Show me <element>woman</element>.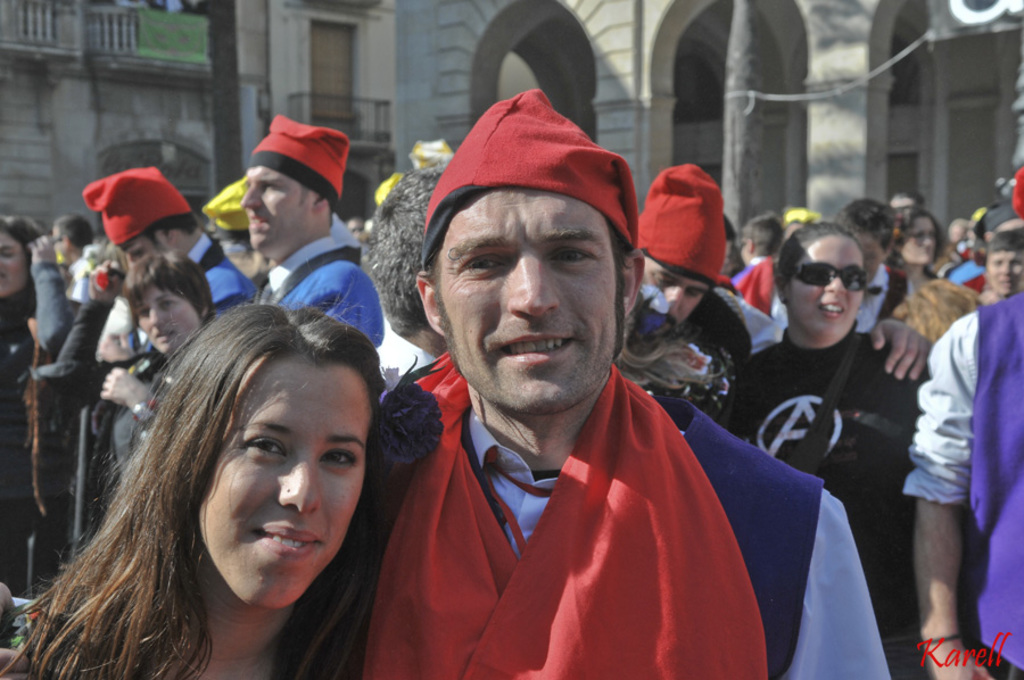
<element>woman</element> is here: box(35, 259, 461, 679).
